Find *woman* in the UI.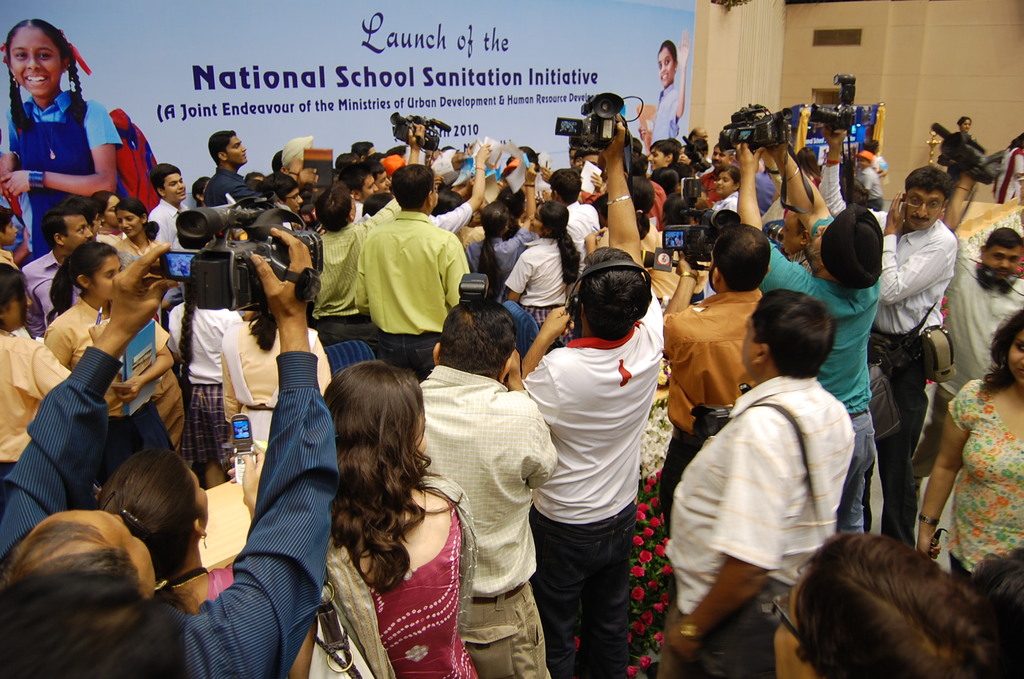
UI element at (x1=109, y1=192, x2=163, y2=269).
